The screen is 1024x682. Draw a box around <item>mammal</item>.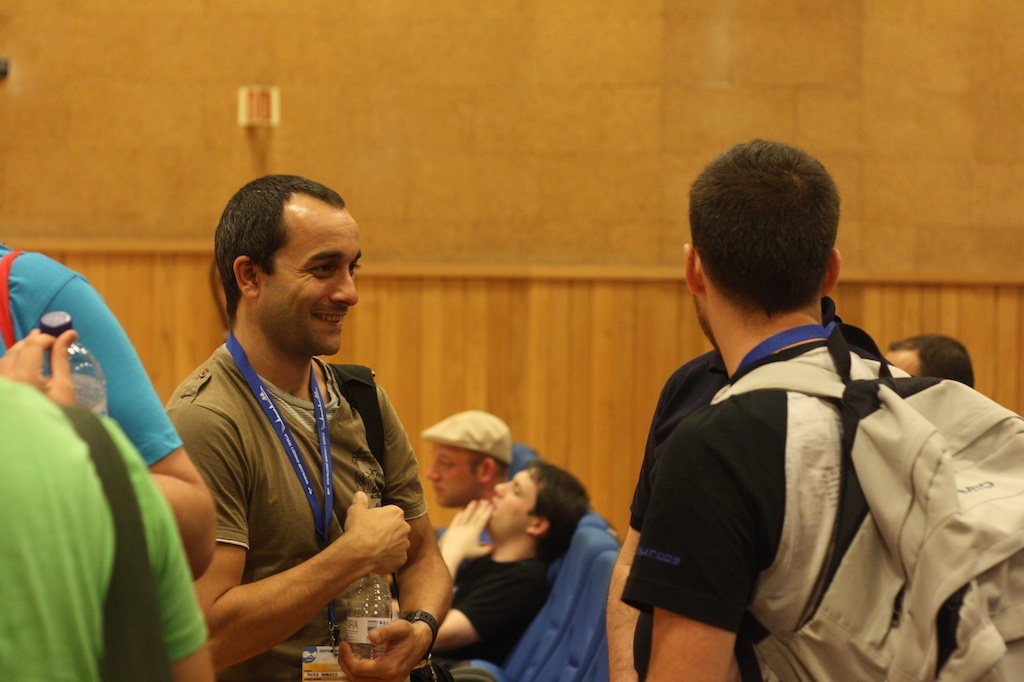
Rect(0, 245, 219, 582).
